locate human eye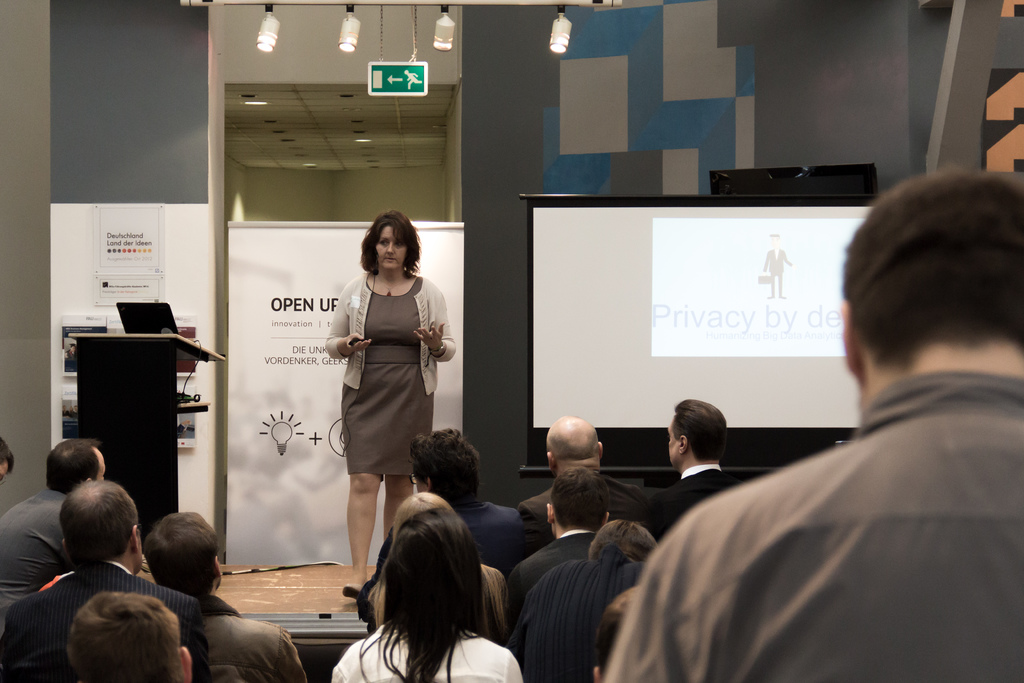
[377, 239, 390, 247]
